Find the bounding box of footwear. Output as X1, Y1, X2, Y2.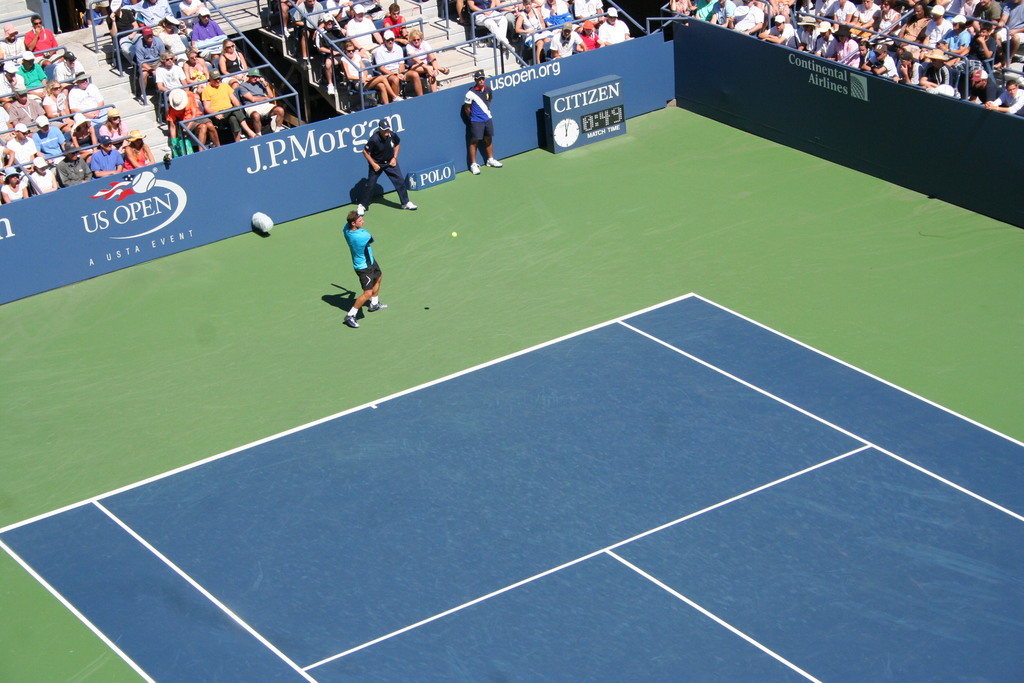
355, 201, 367, 218.
